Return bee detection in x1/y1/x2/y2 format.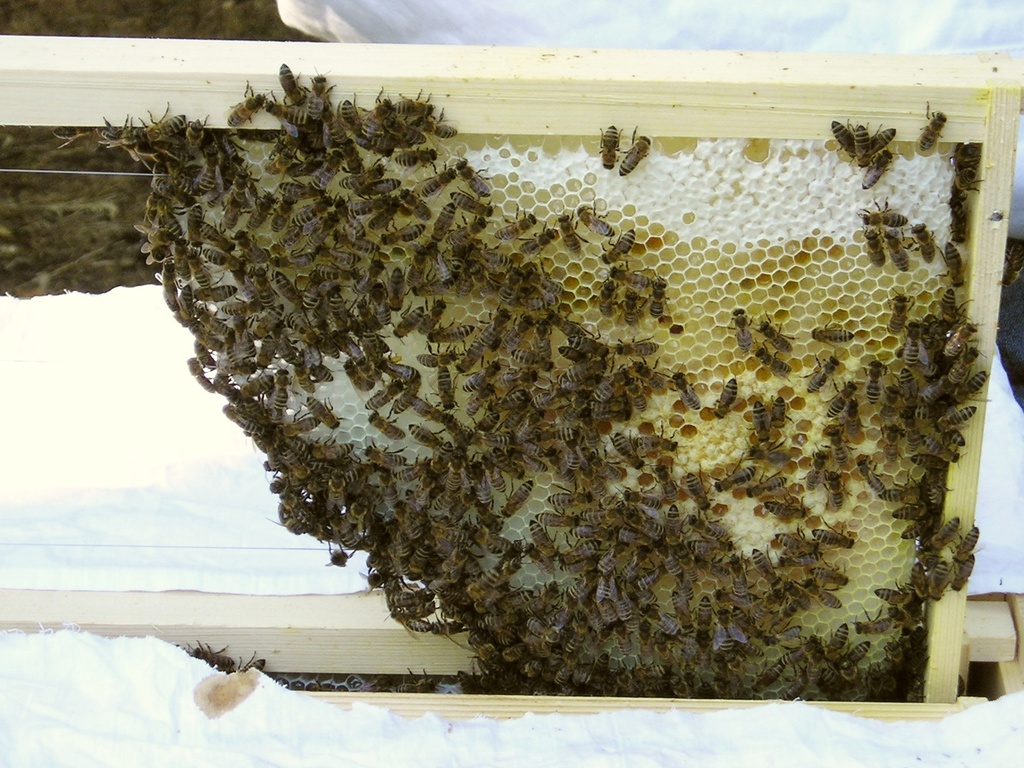
913/106/956/152.
